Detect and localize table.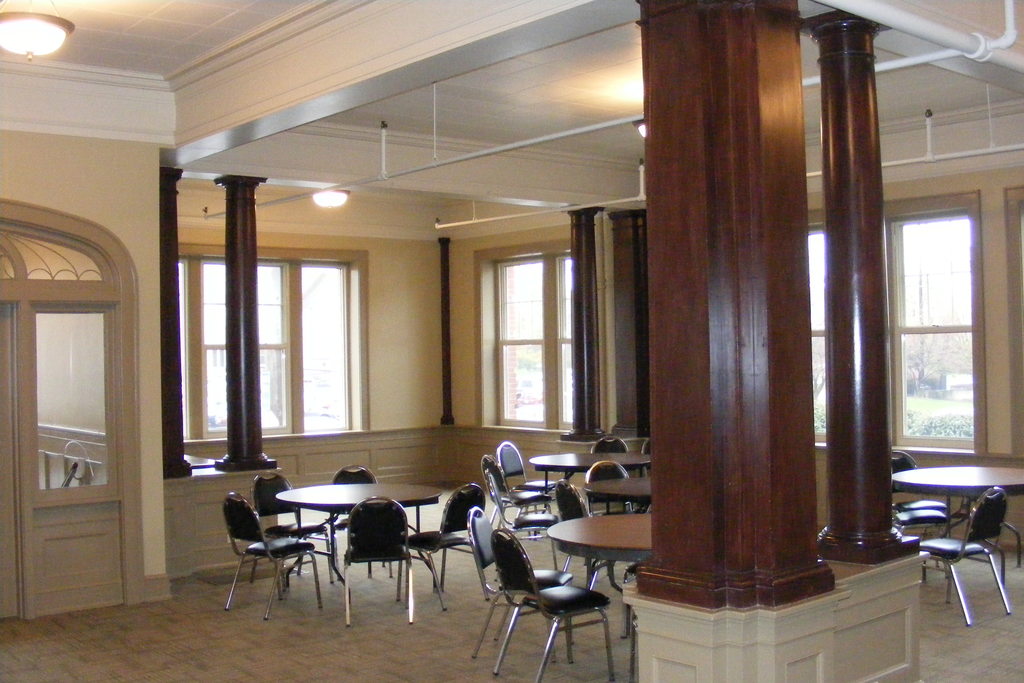
Localized at (x1=253, y1=484, x2=468, y2=616).
